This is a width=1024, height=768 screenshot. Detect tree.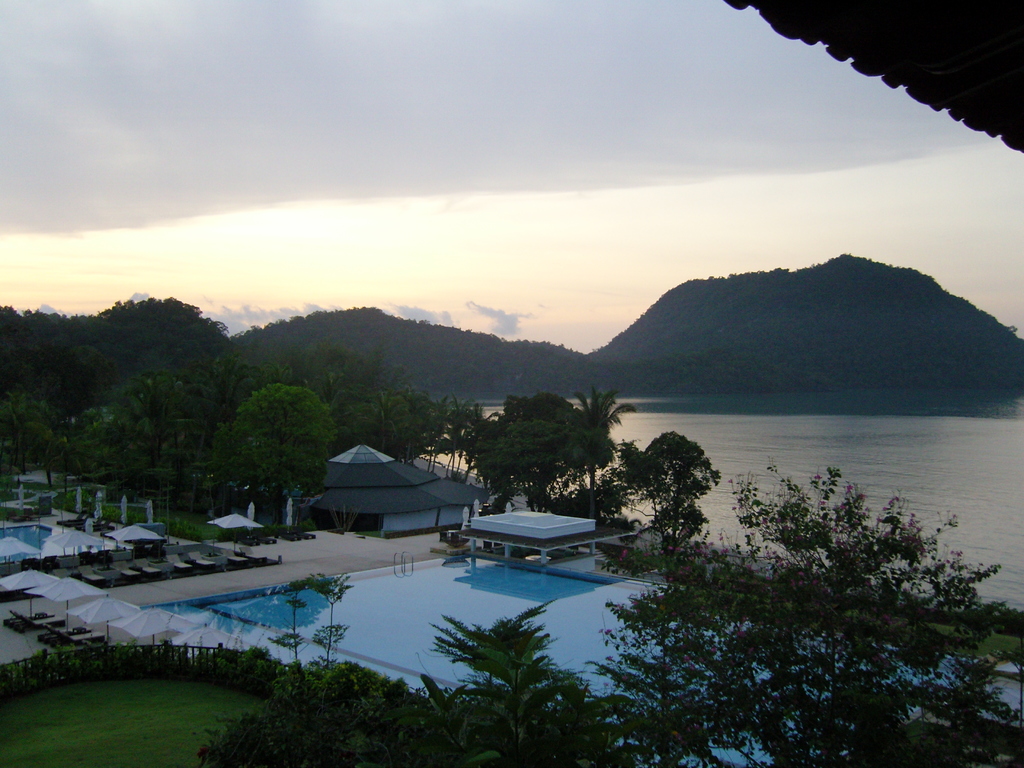
bbox=[438, 613, 584, 767].
